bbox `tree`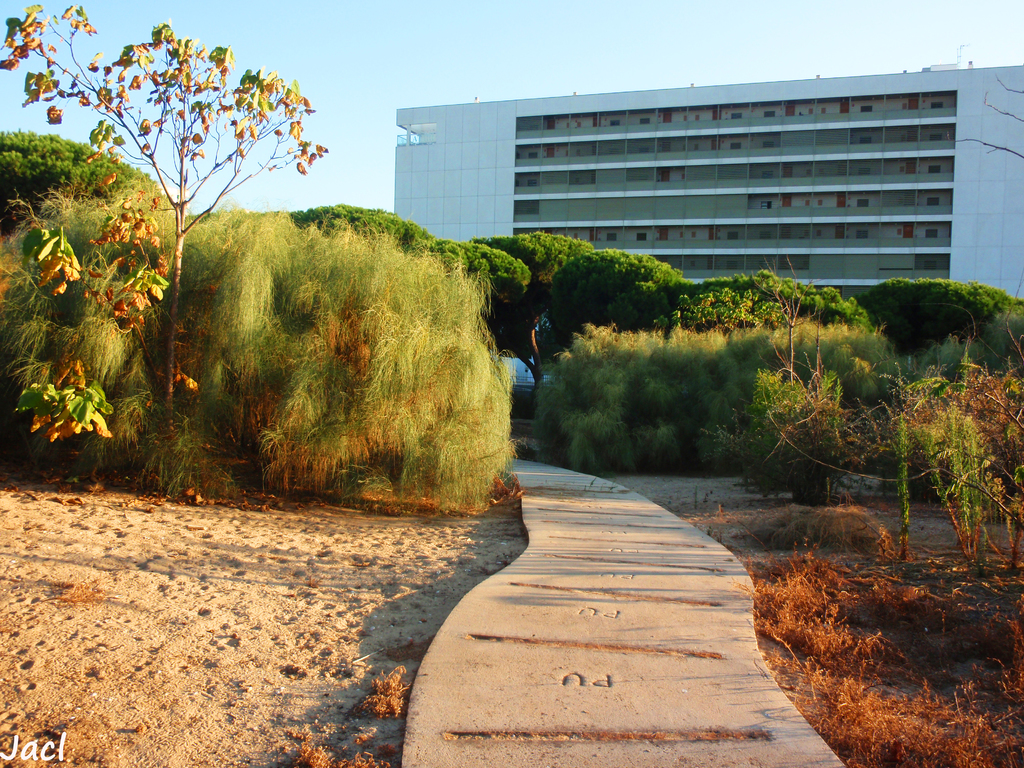
(left=668, top=285, right=789, bottom=329)
